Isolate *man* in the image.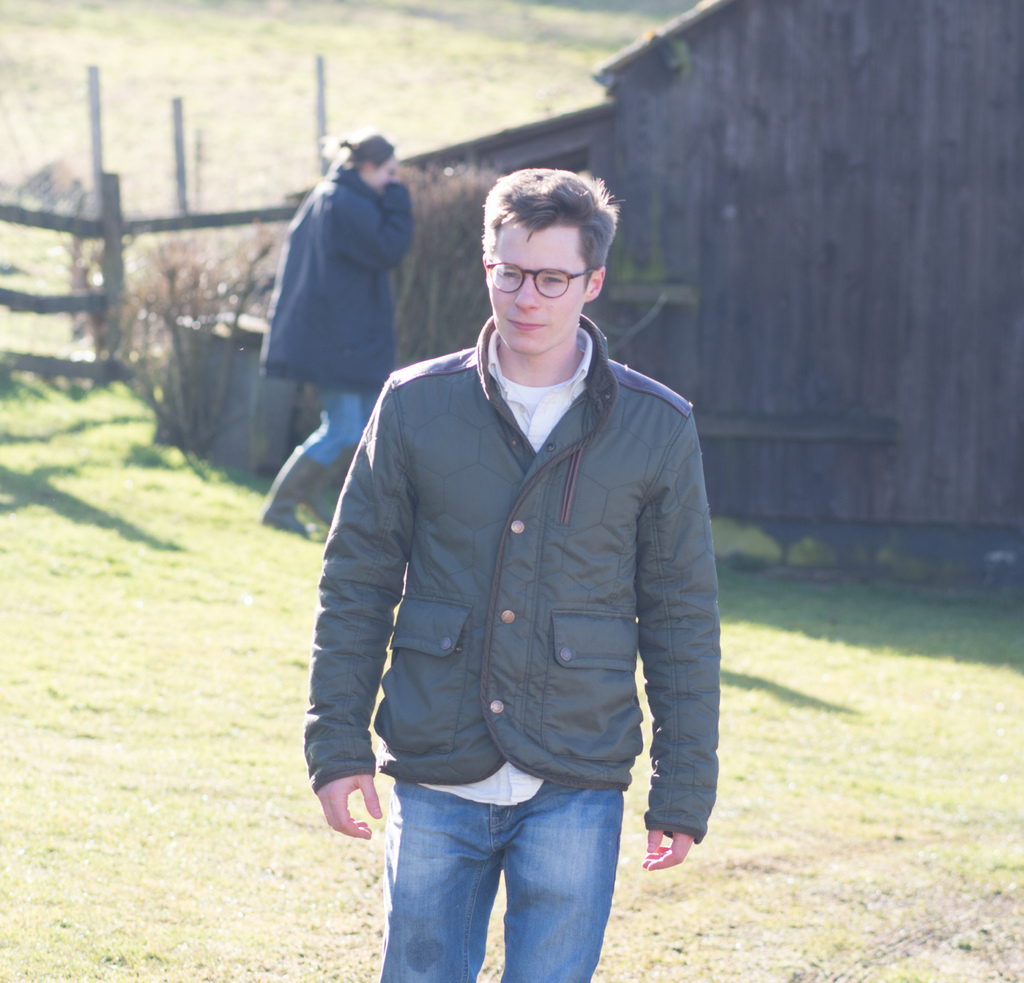
Isolated region: rect(301, 168, 721, 982).
